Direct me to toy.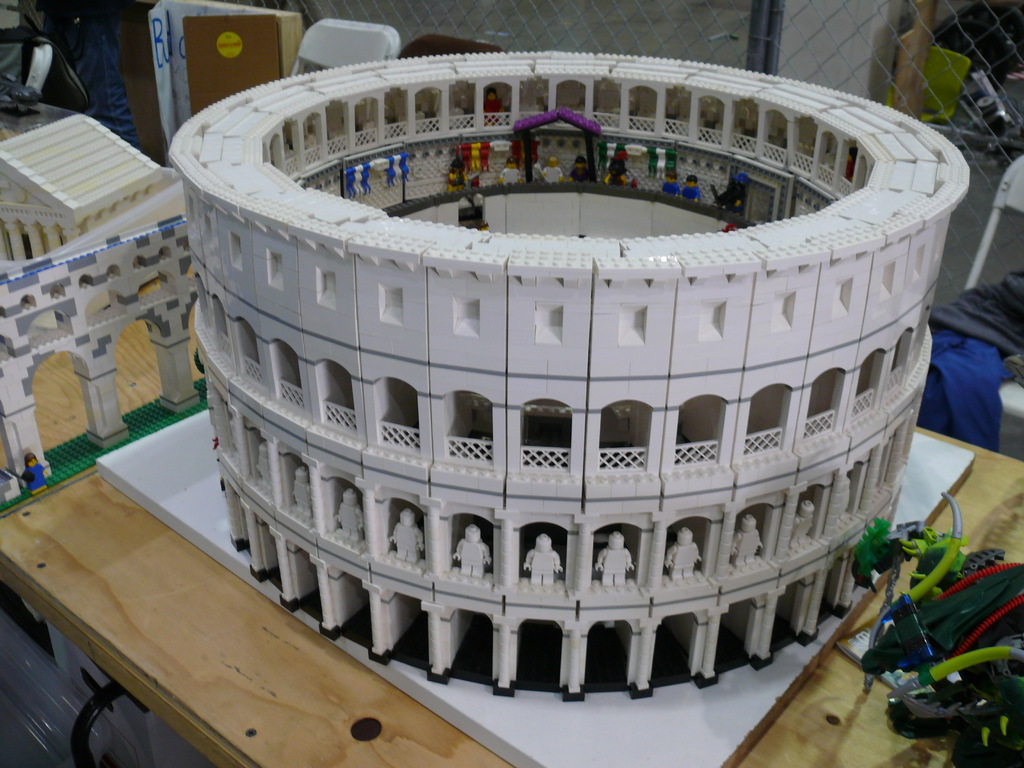
Direction: 499, 157, 526, 184.
